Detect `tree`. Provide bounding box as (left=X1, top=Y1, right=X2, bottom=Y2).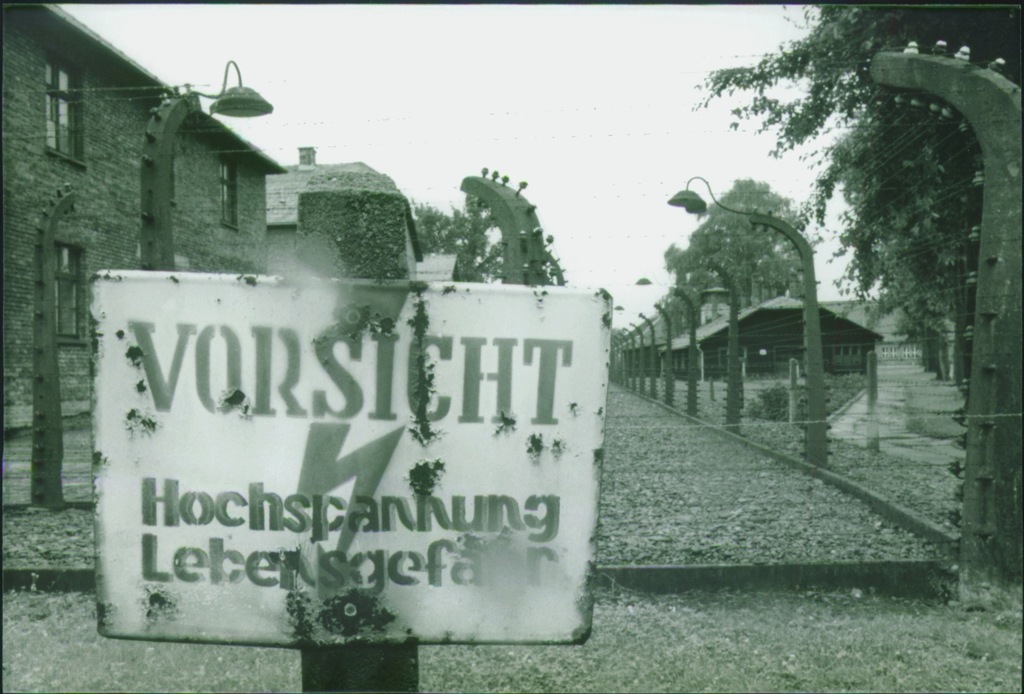
(left=663, top=181, right=817, bottom=332).
